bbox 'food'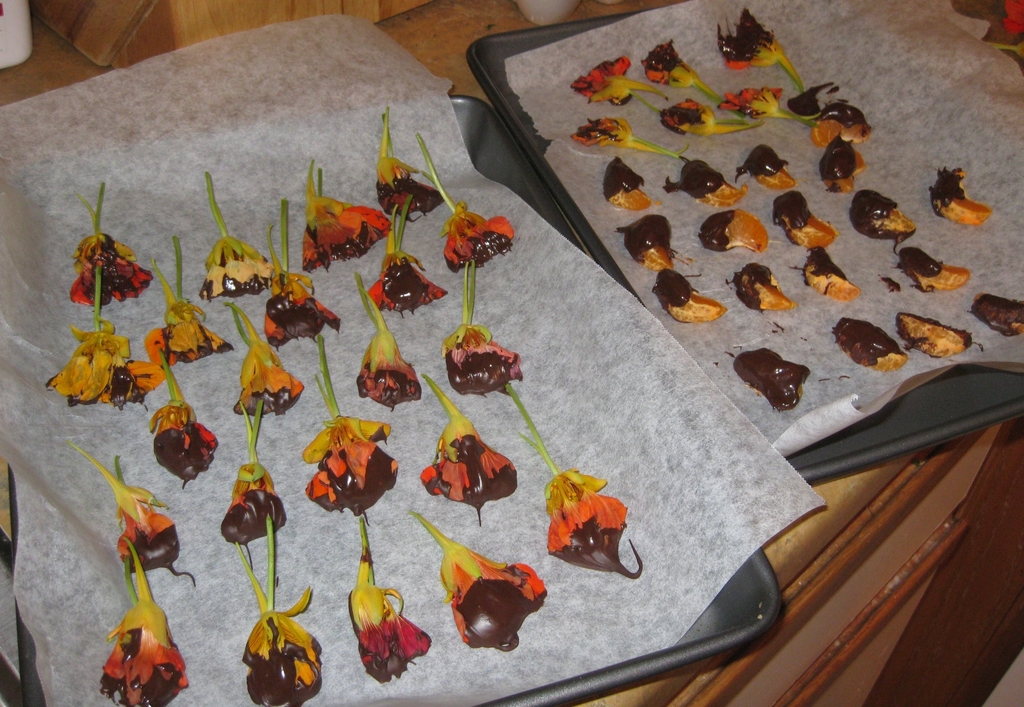
[x1=223, y1=490, x2=287, y2=566]
